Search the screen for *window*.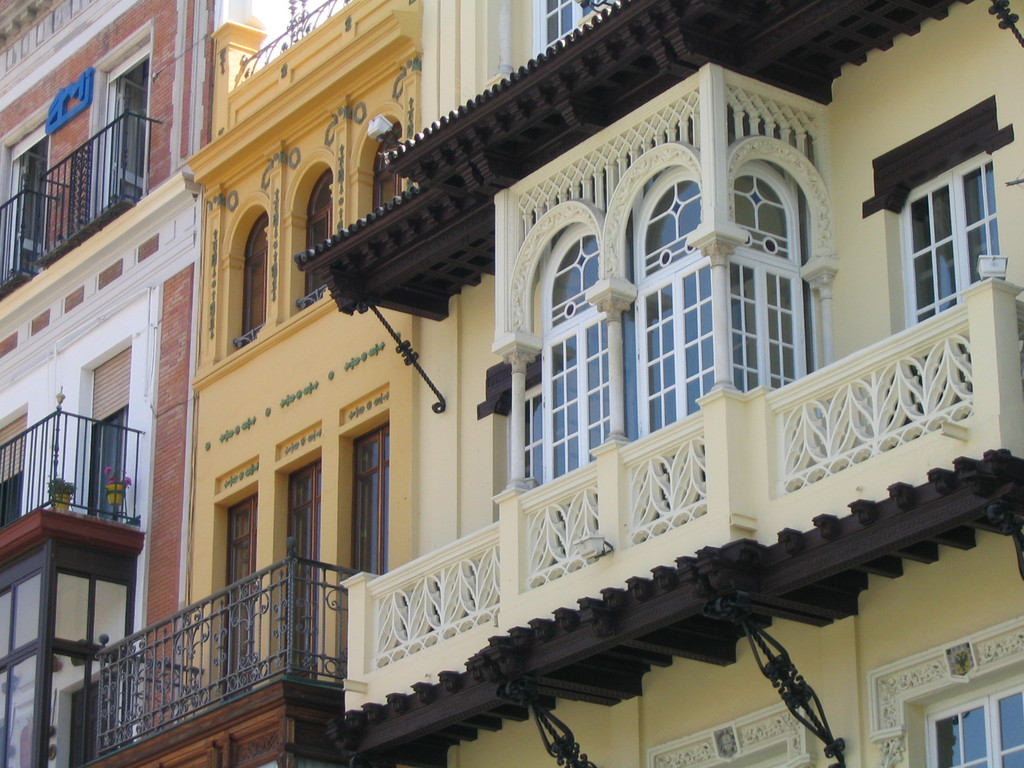
Found at {"x1": 90, "y1": 413, "x2": 127, "y2": 521}.
